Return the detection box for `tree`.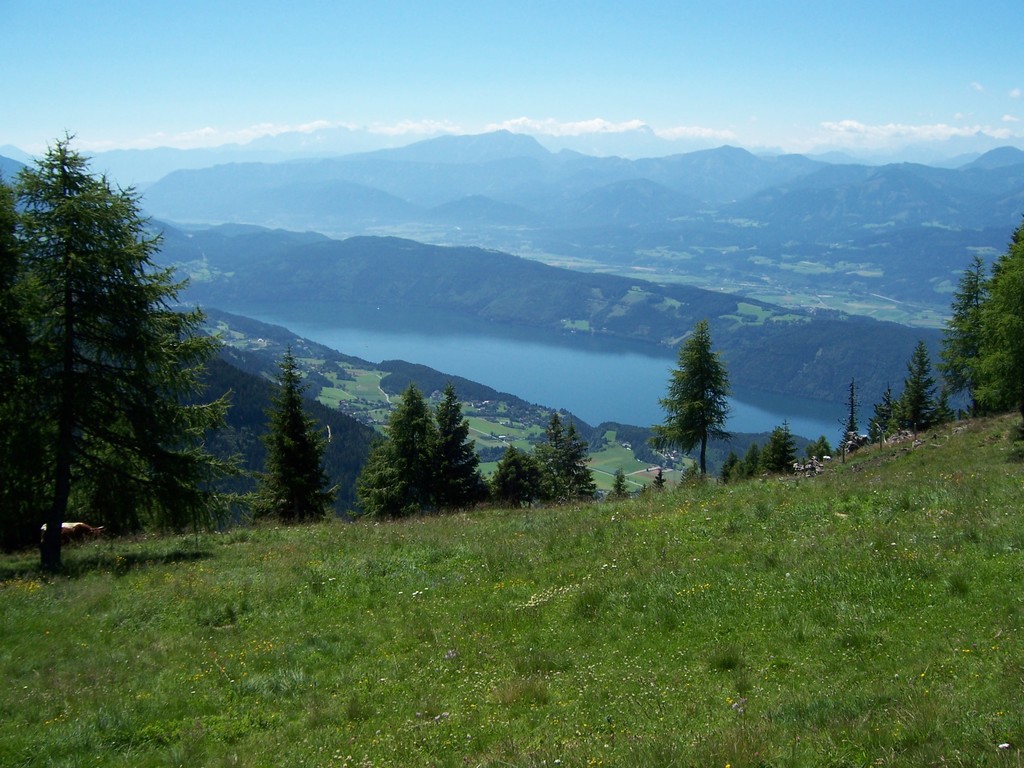
l=0, t=122, r=256, b=579.
